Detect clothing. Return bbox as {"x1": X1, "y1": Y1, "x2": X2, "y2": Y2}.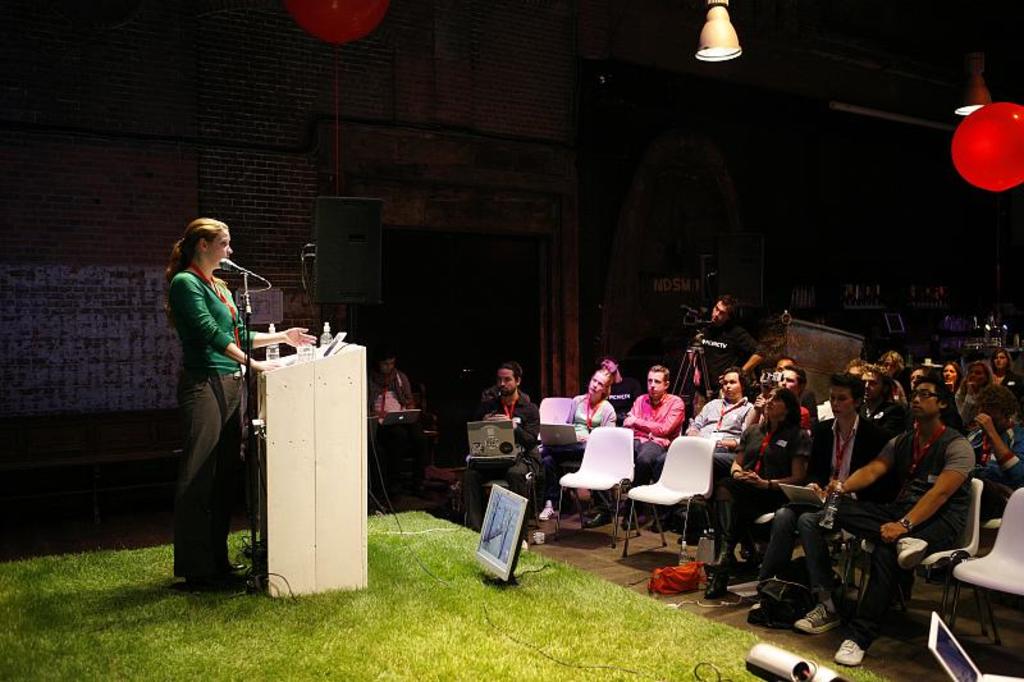
{"x1": 366, "y1": 366, "x2": 416, "y2": 409}.
